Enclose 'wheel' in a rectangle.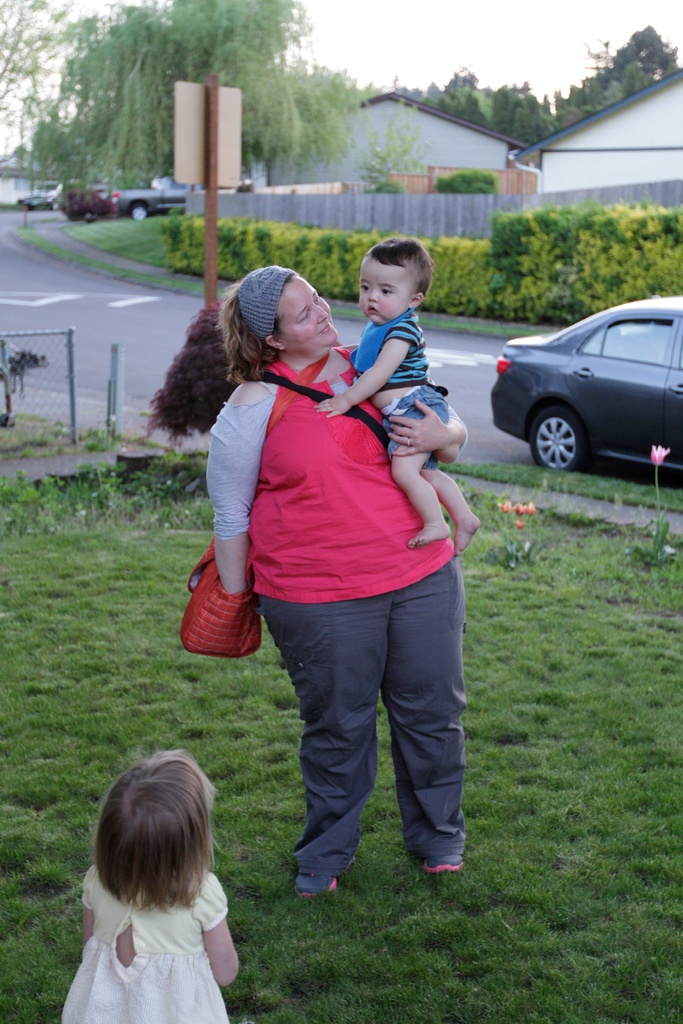
[left=533, top=410, right=584, bottom=472].
